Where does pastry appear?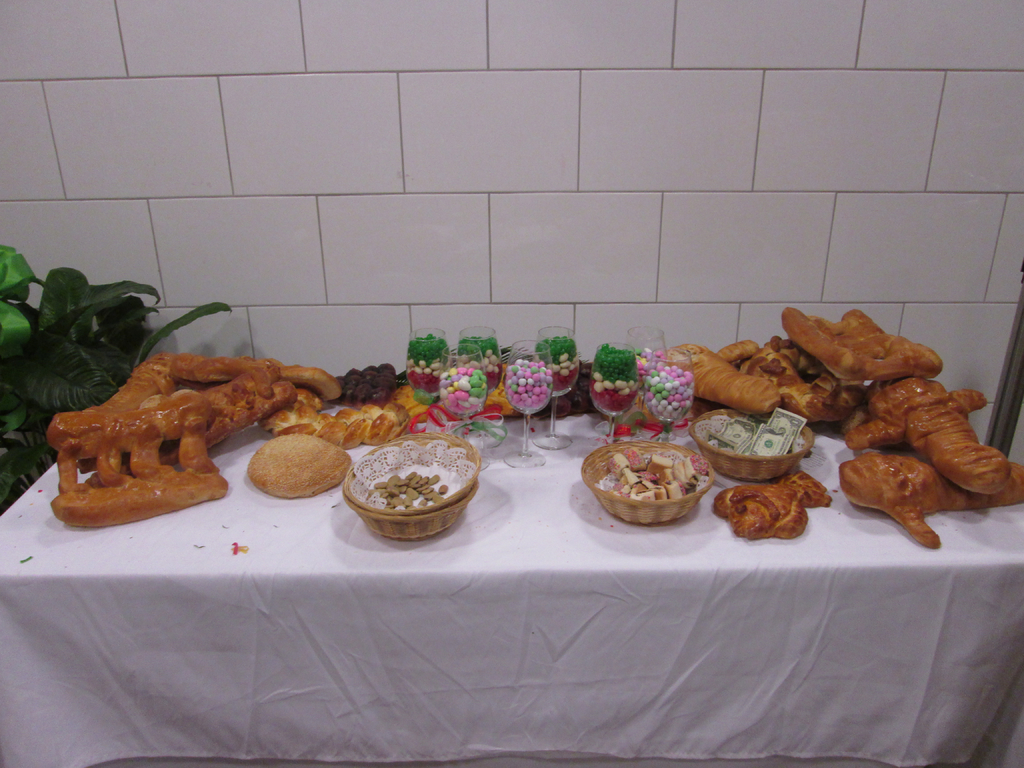
Appears at select_region(261, 401, 411, 446).
